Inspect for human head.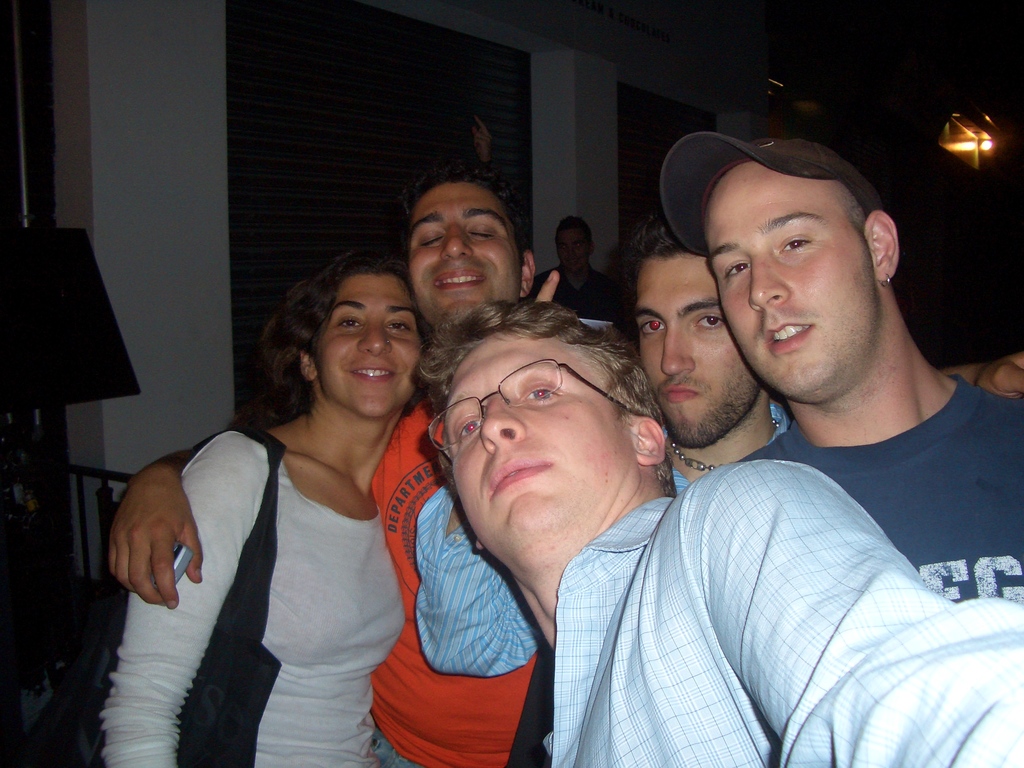
Inspection: bbox(547, 212, 595, 274).
